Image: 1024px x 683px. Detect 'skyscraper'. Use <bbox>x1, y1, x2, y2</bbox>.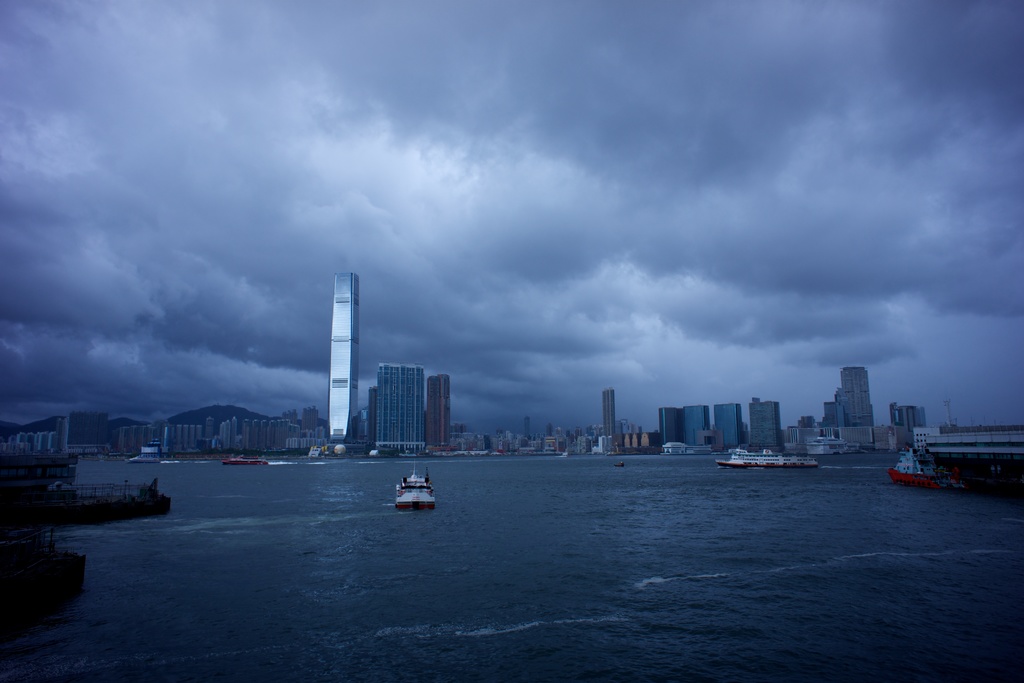
<bbox>233, 402, 321, 454</bbox>.
